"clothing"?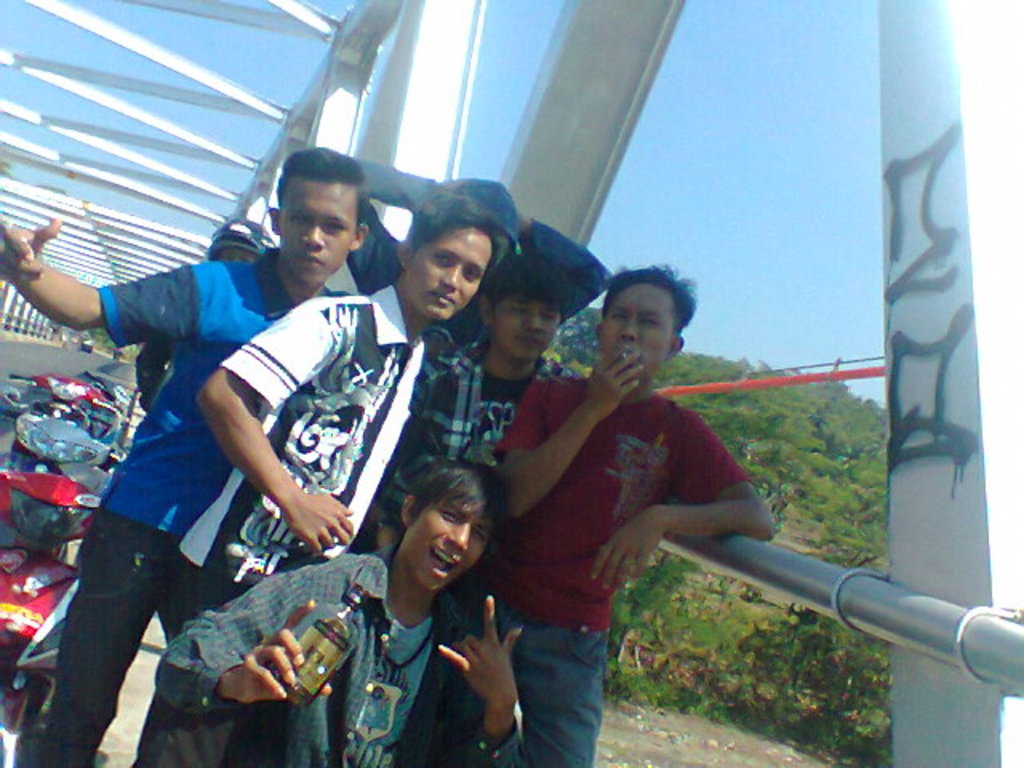
478,306,770,715
